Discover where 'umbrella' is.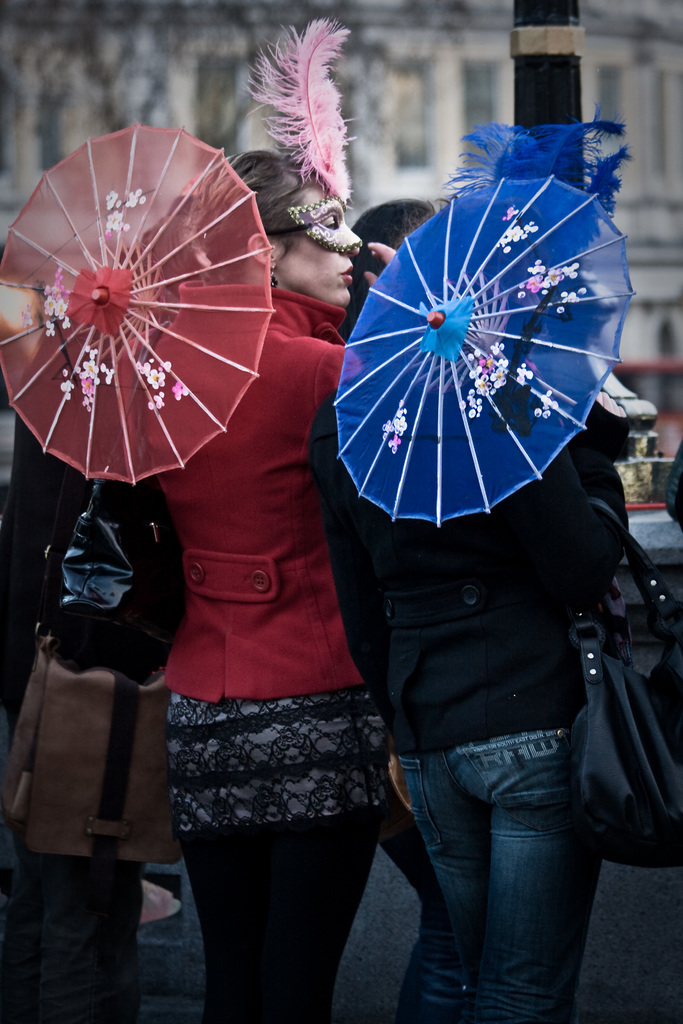
Discovered at bbox=(0, 118, 279, 491).
